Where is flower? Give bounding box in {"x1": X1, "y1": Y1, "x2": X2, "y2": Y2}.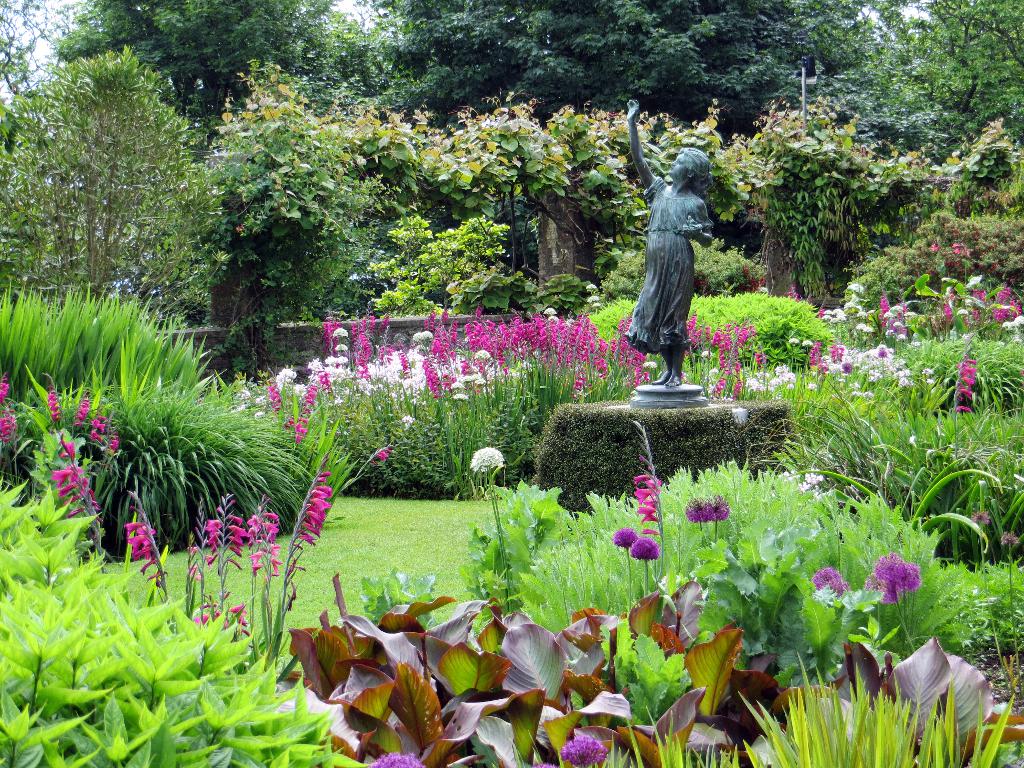
{"x1": 126, "y1": 494, "x2": 164, "y2": 588}.
